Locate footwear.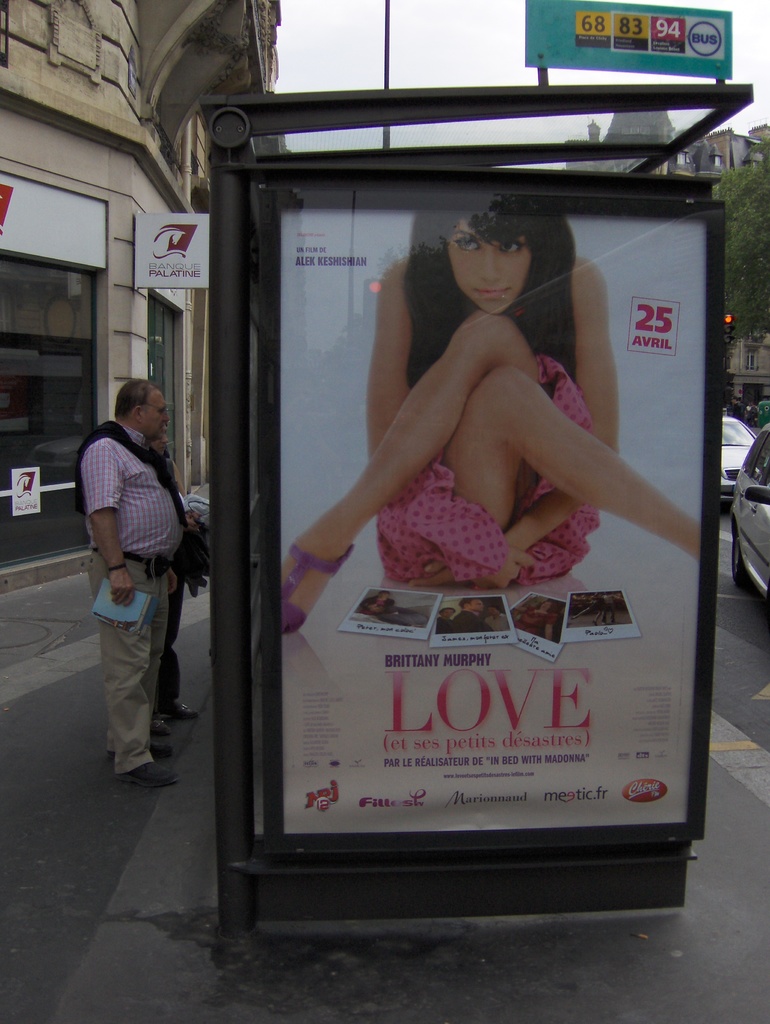
Bounding box: (105, 740, 175, 760).
